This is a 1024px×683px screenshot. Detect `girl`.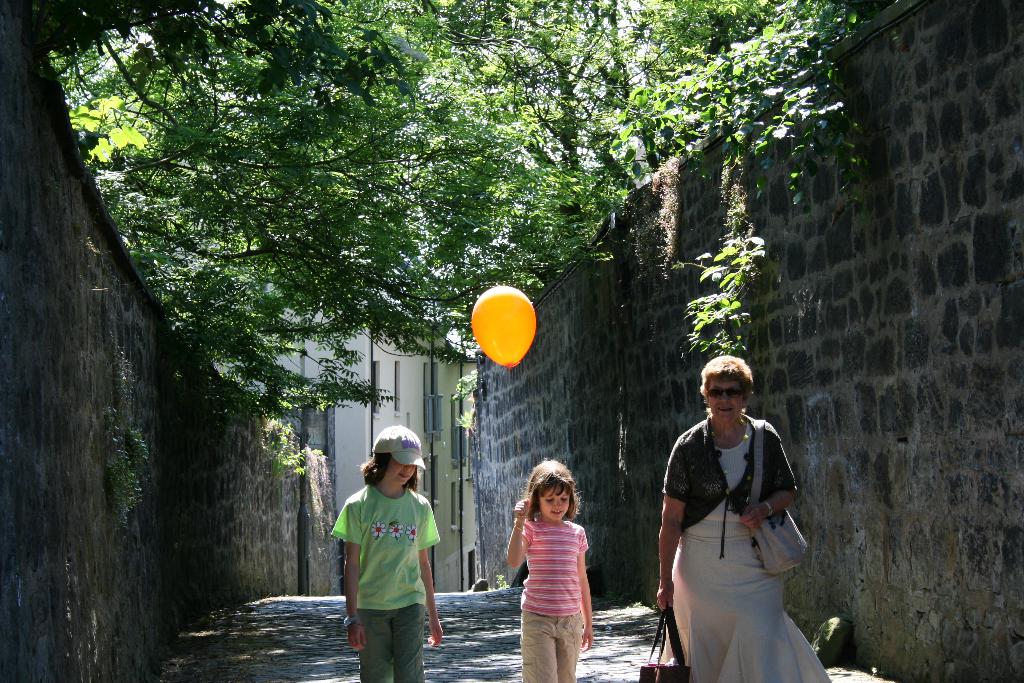
(330,425,446,682).
